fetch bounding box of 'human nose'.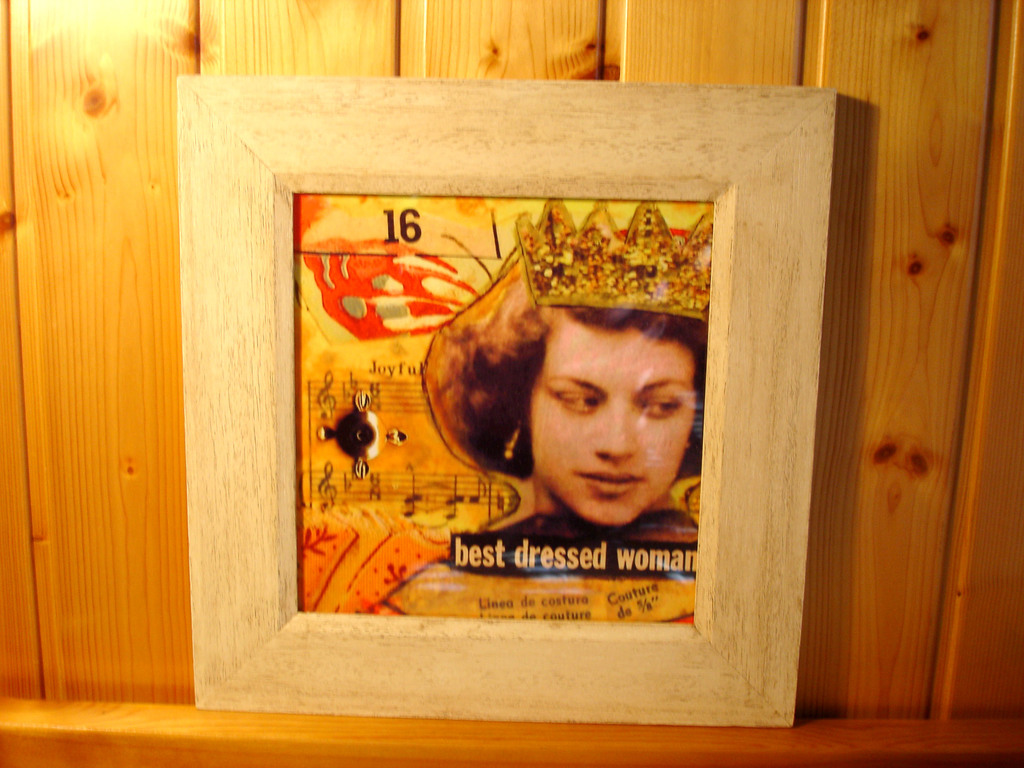
Bbox: [x1=591, y1=398, x2=637, y2=463].
